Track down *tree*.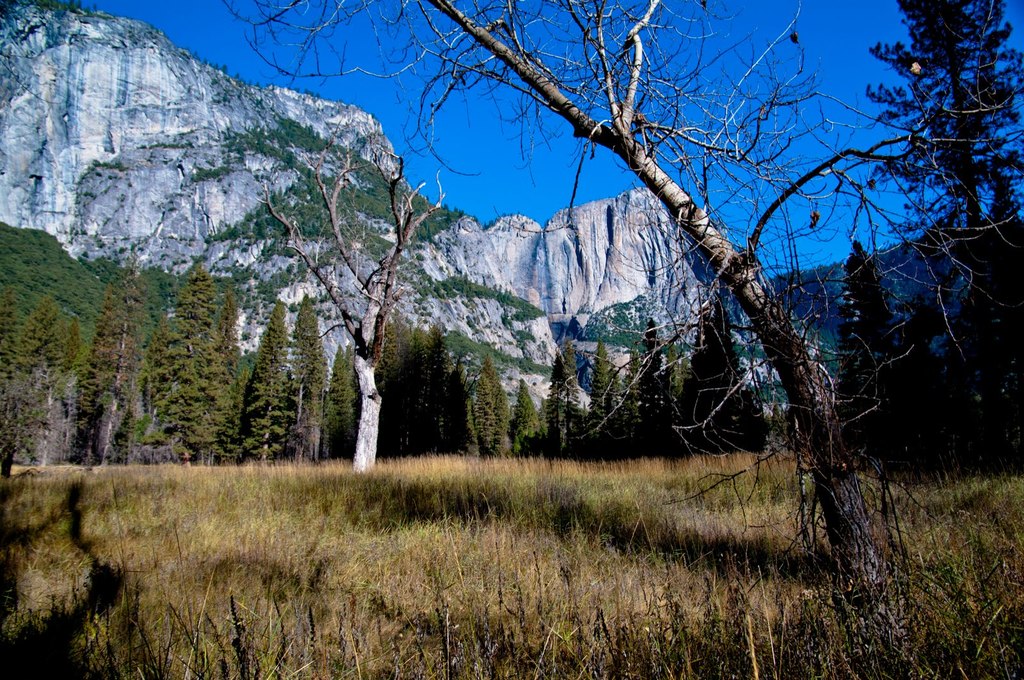
Tracked to box=[325, 329, 360, 457].
